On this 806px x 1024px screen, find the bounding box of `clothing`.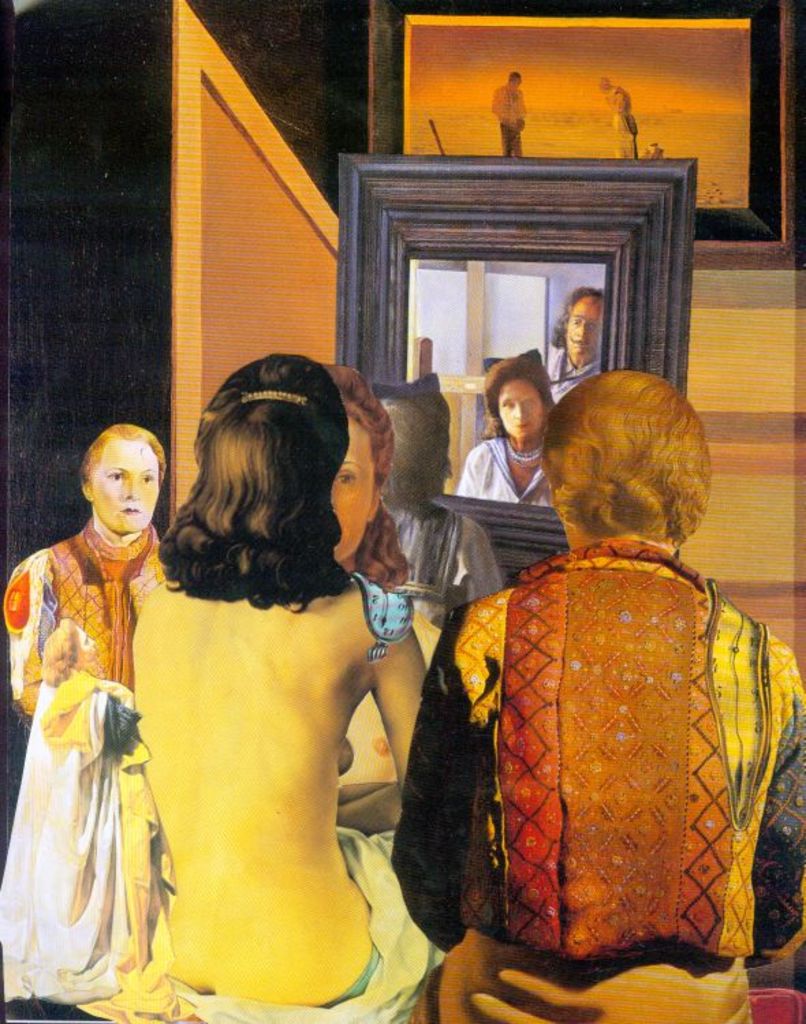
Bounding box: bbox=(613, 90, 638, 158).
